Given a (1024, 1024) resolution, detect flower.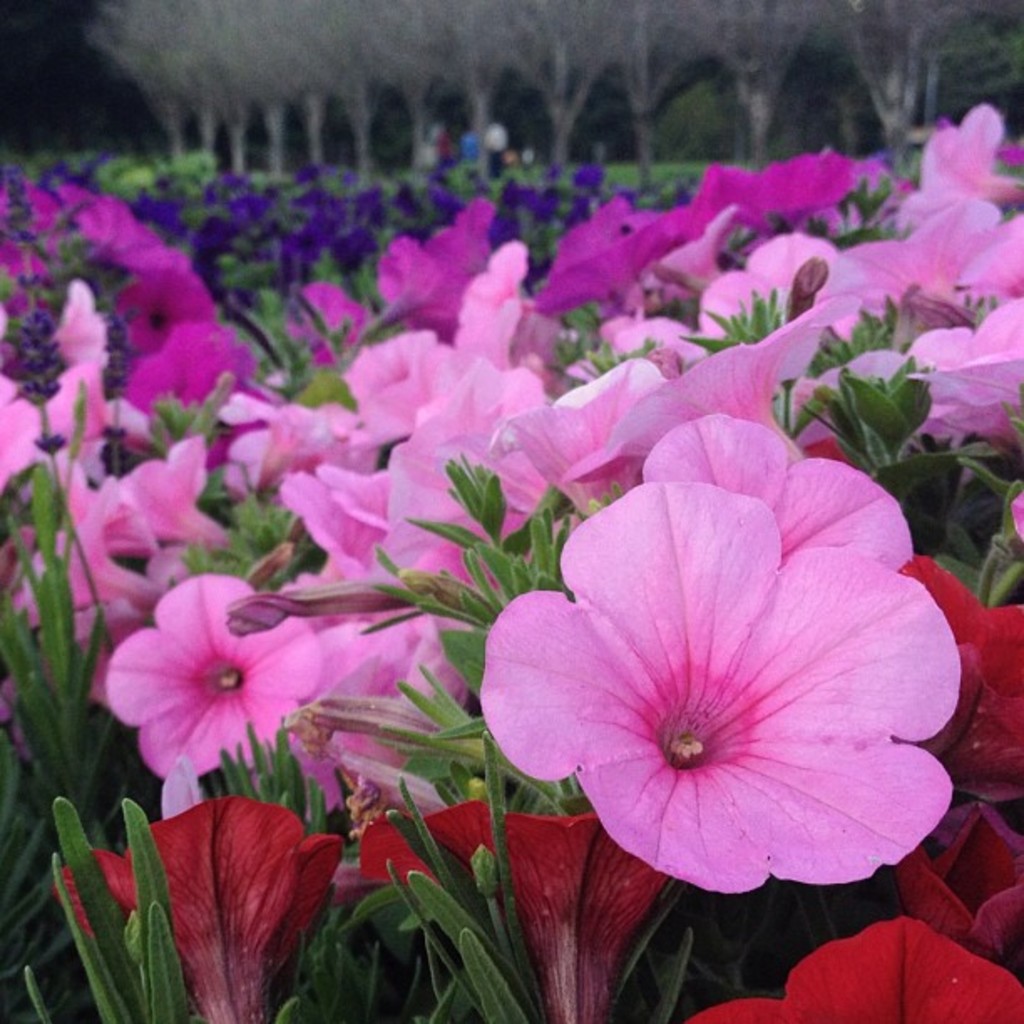
(694,904,1022,1022).
